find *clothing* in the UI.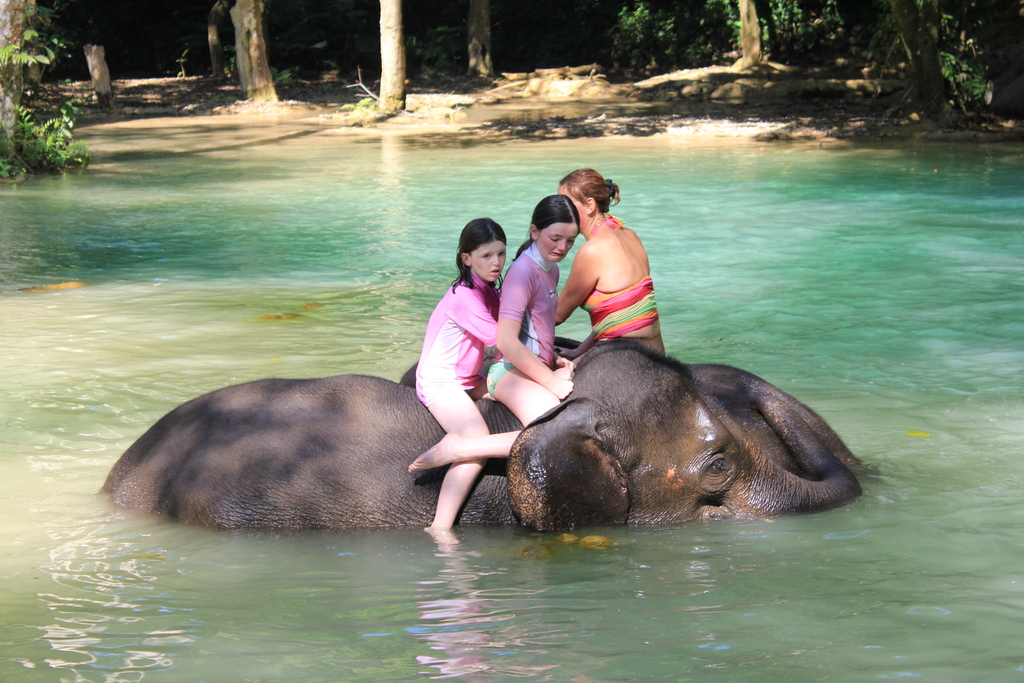
UI element at {"left": 481, "top": 242, "right": 566, "bottom": 397}.
